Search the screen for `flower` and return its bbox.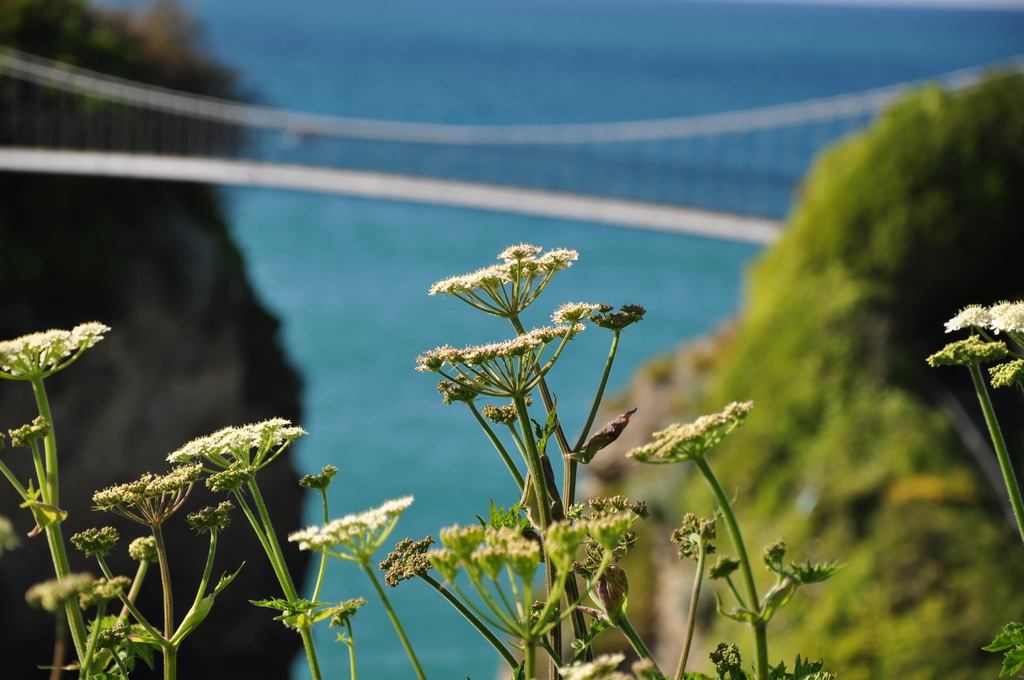
Found: Rect(0, 318, 108, 401).
